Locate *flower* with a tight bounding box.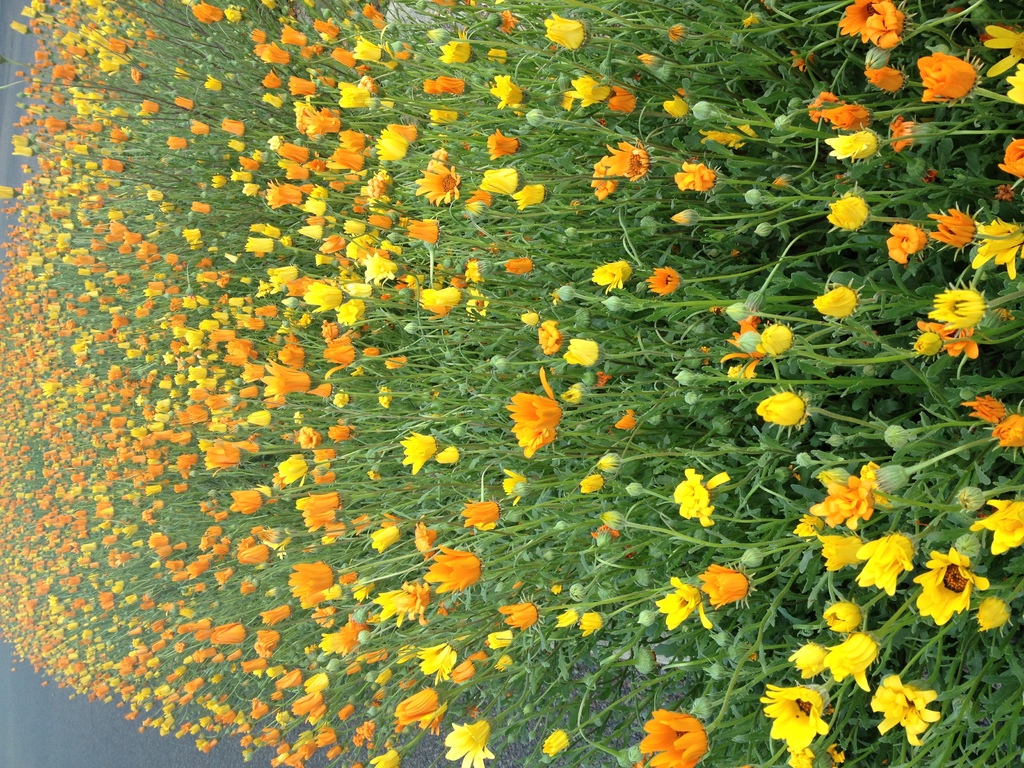
[x1=804, y1=474, x2=881, y2=531].
